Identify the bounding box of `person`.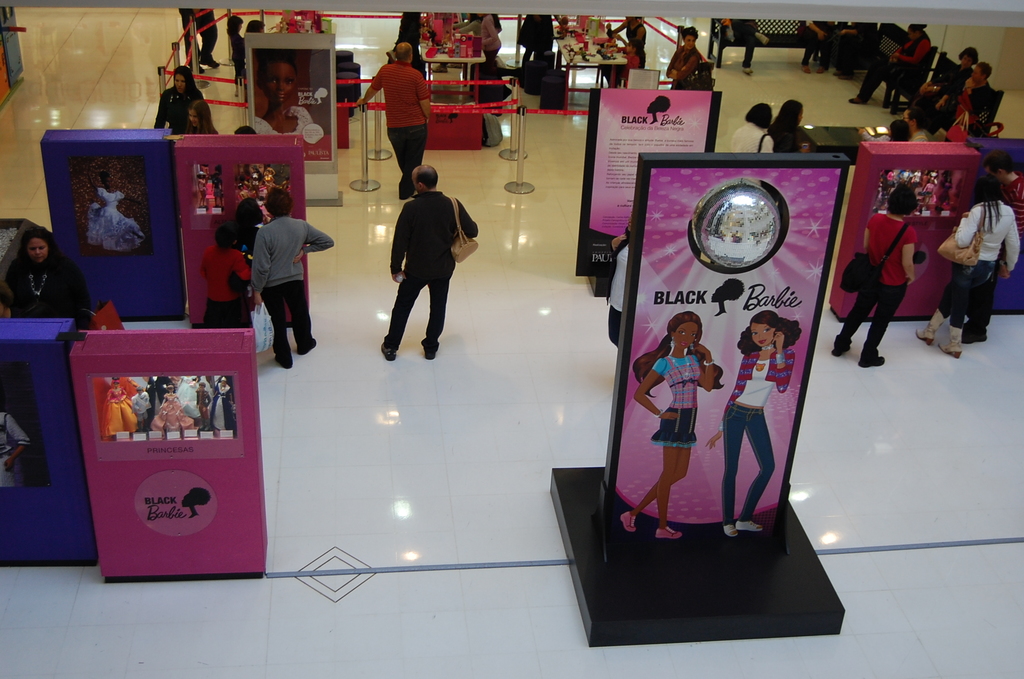
pyautogui.locateOnScreen(845, 23, 931, 110).
